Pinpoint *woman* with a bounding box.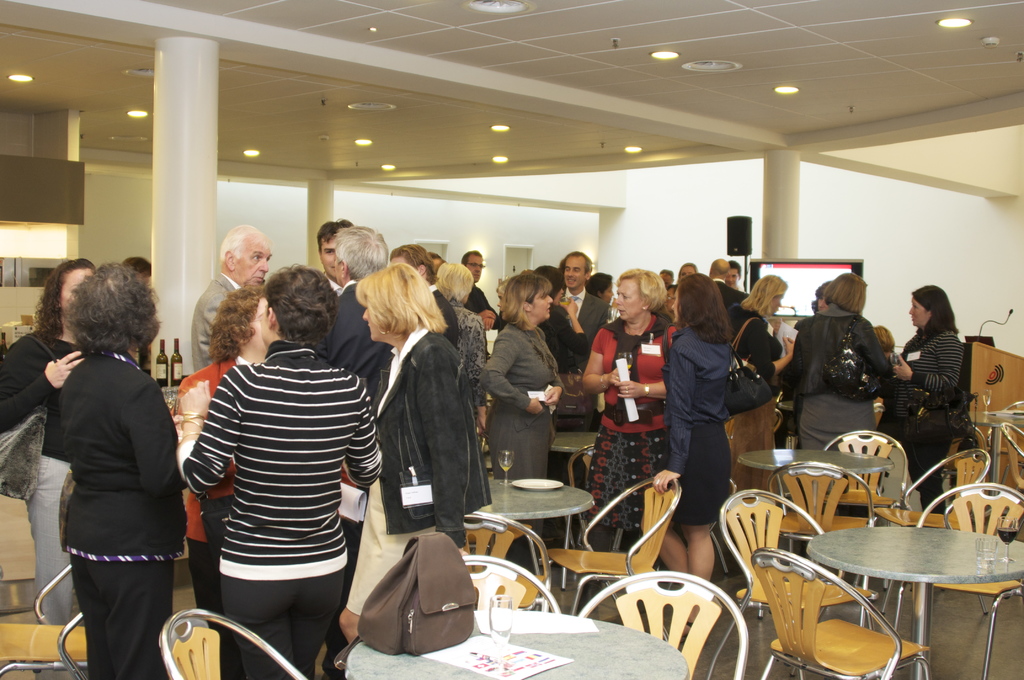
{"left": 160, "top": 288, "right": 276, "bottom": 611}.
